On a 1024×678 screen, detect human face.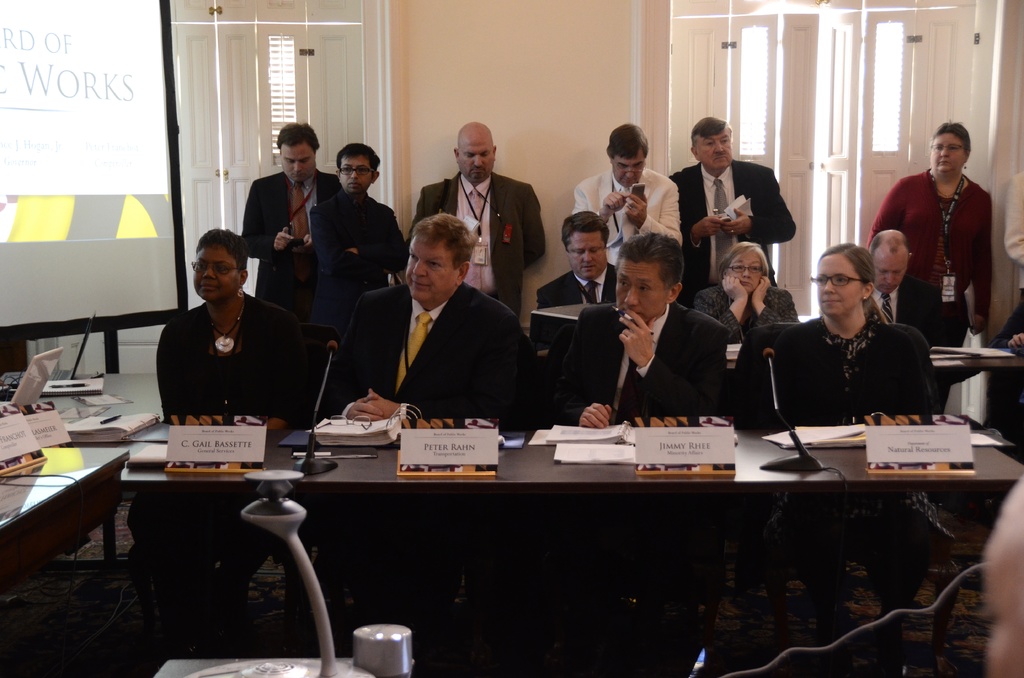
box(283, 145, 315, 184).
